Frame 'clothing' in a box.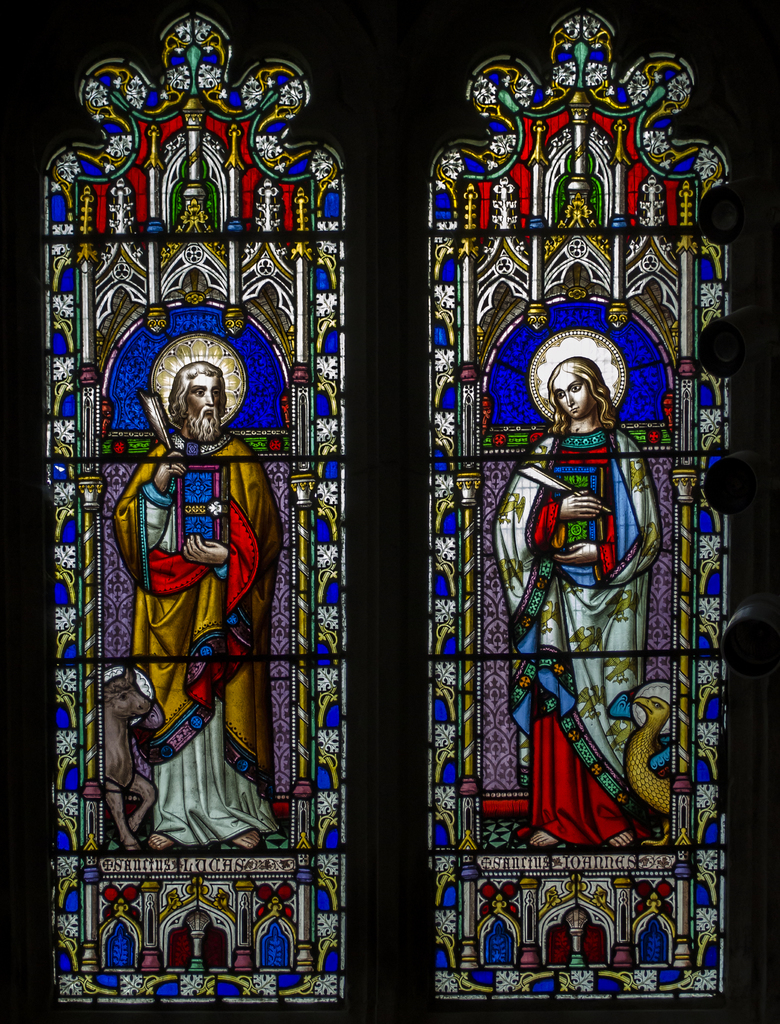
x1=111 y1=436 x2=278 y2=853.
